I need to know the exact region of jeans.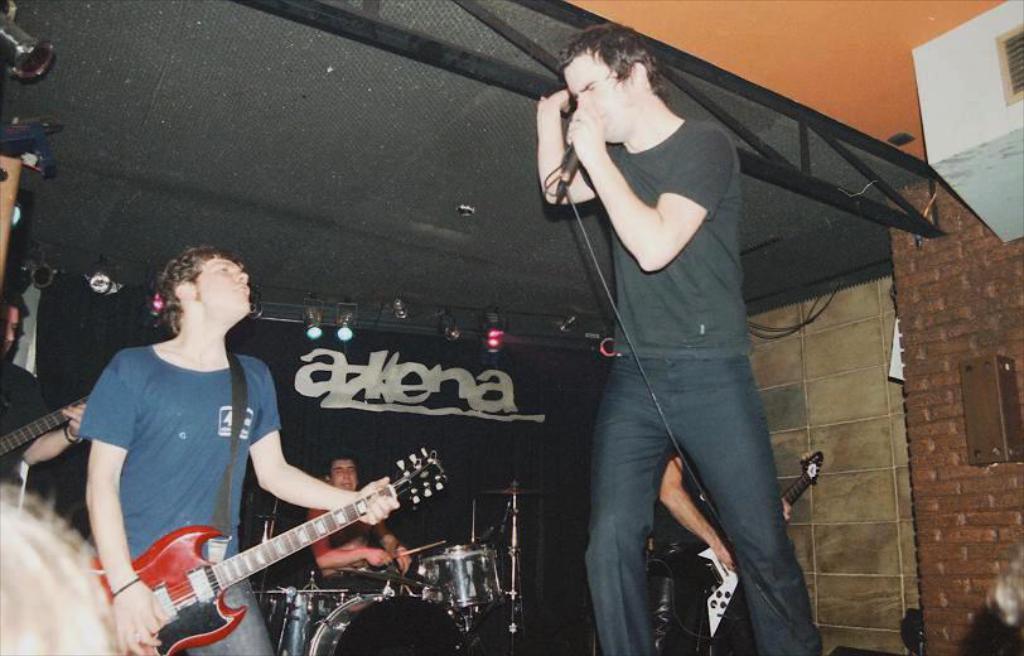
Region: <region>0, 488, 34, 517</region>.
